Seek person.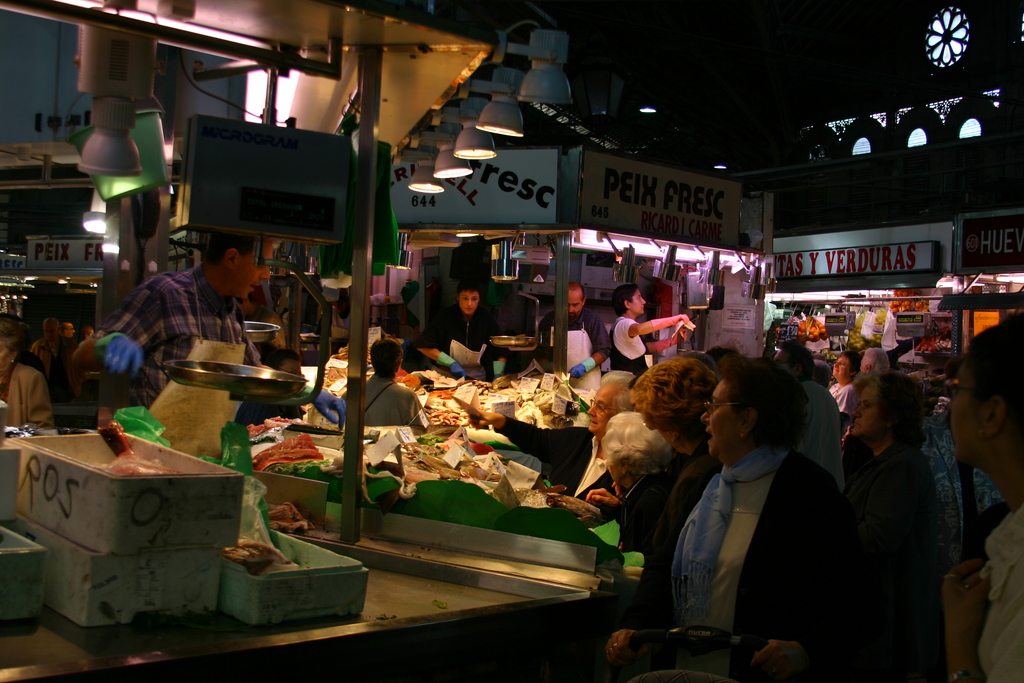
604,356,849,682.
